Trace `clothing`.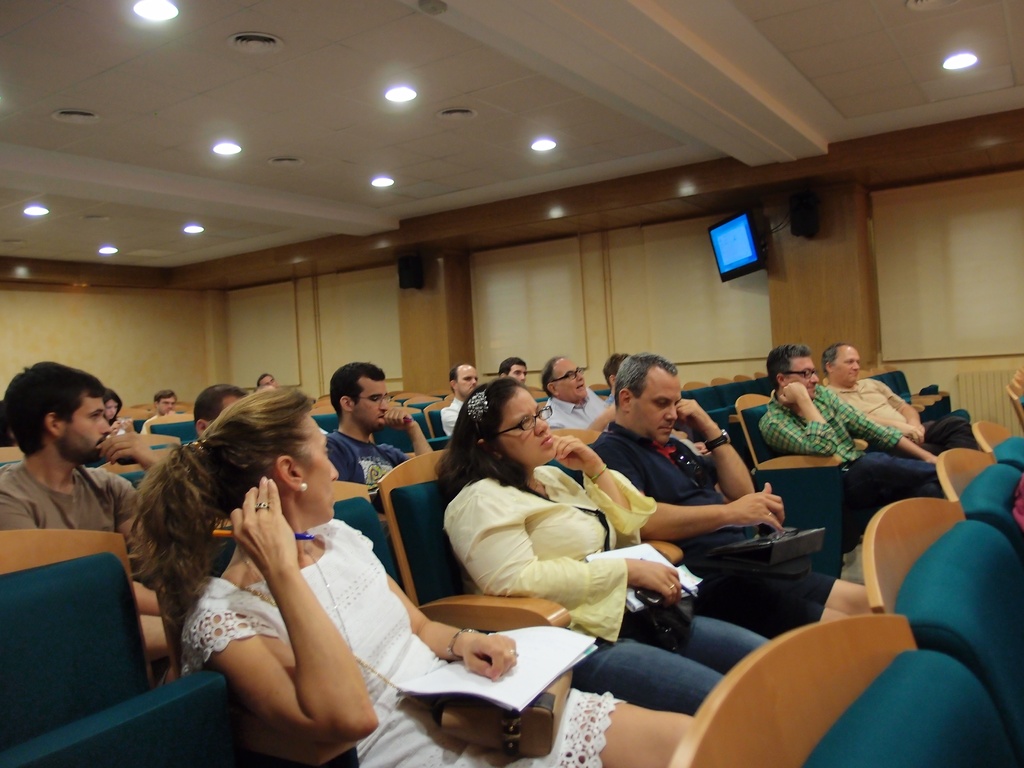
Traced to l=0, t=458, r=148, b=548.
